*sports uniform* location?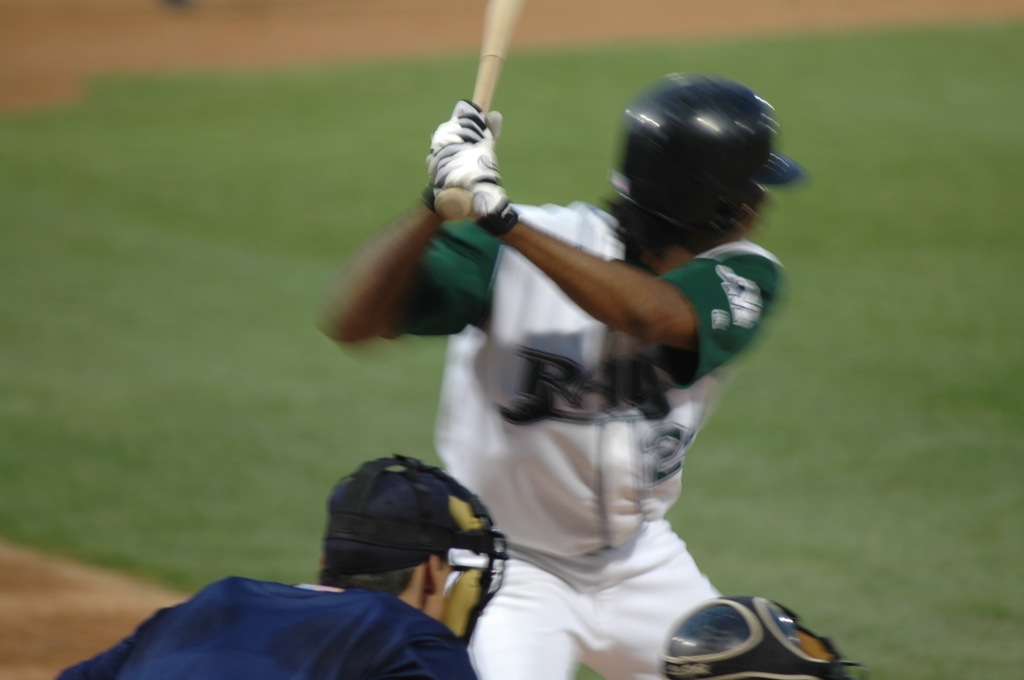
detection(390, 61, 792, 679)
